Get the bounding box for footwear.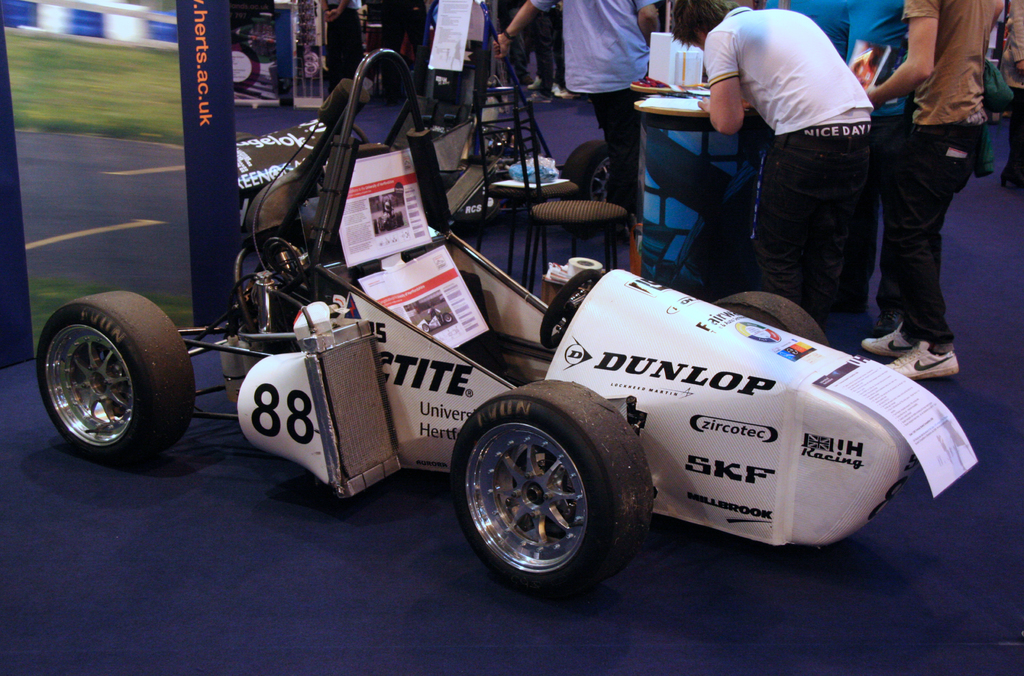
detection(1006, 167, 1023, 188).
